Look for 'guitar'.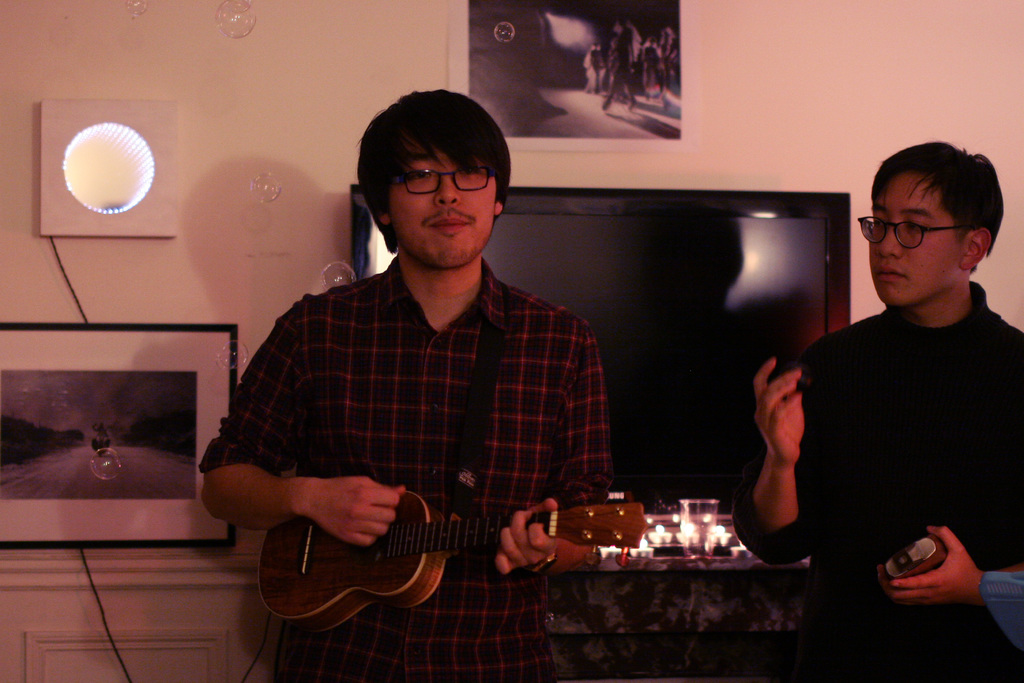
Found: left=253, top=477, right=647, bottom=632.
